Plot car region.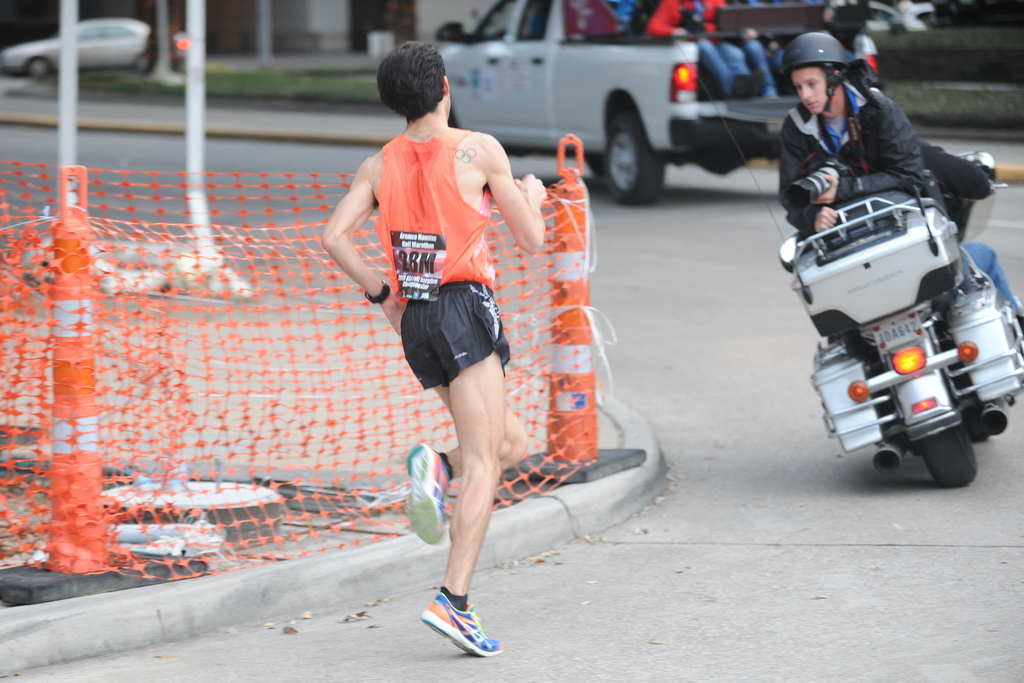
Plotted at (1,12,215,79).
